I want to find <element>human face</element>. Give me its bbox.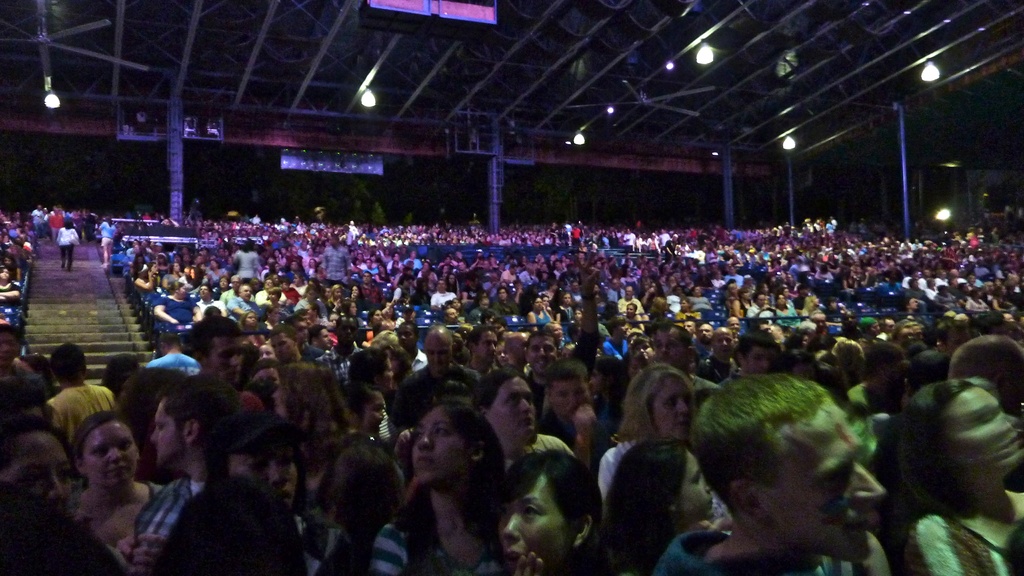
<box>86,424,138,484</box>.
